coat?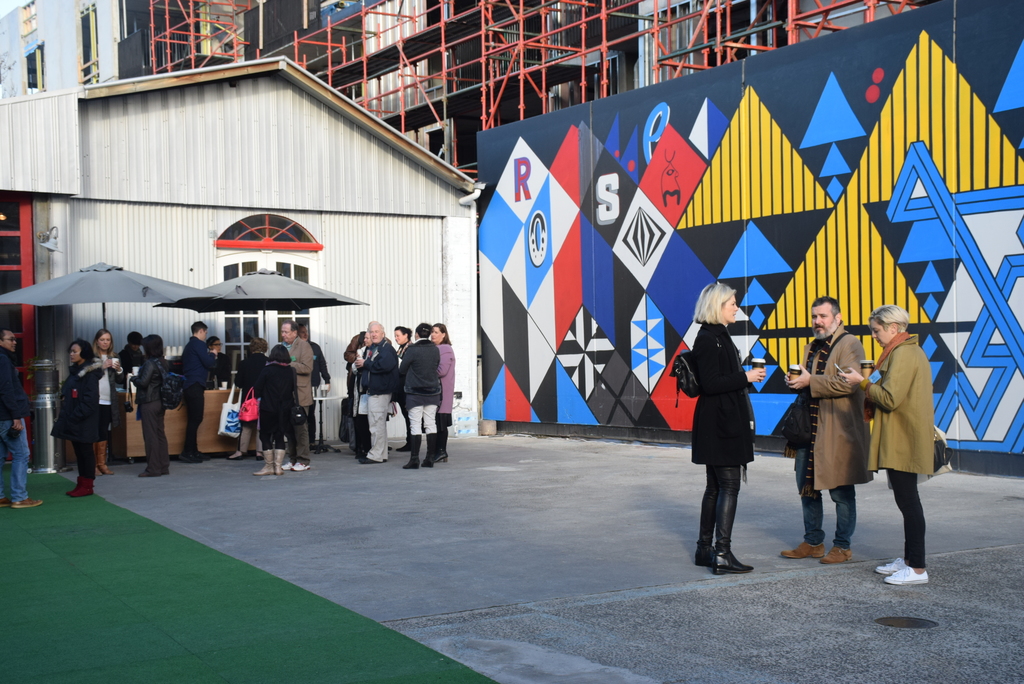
{"left": 276, "top": 336, "right": 314, "bottom": 402}
